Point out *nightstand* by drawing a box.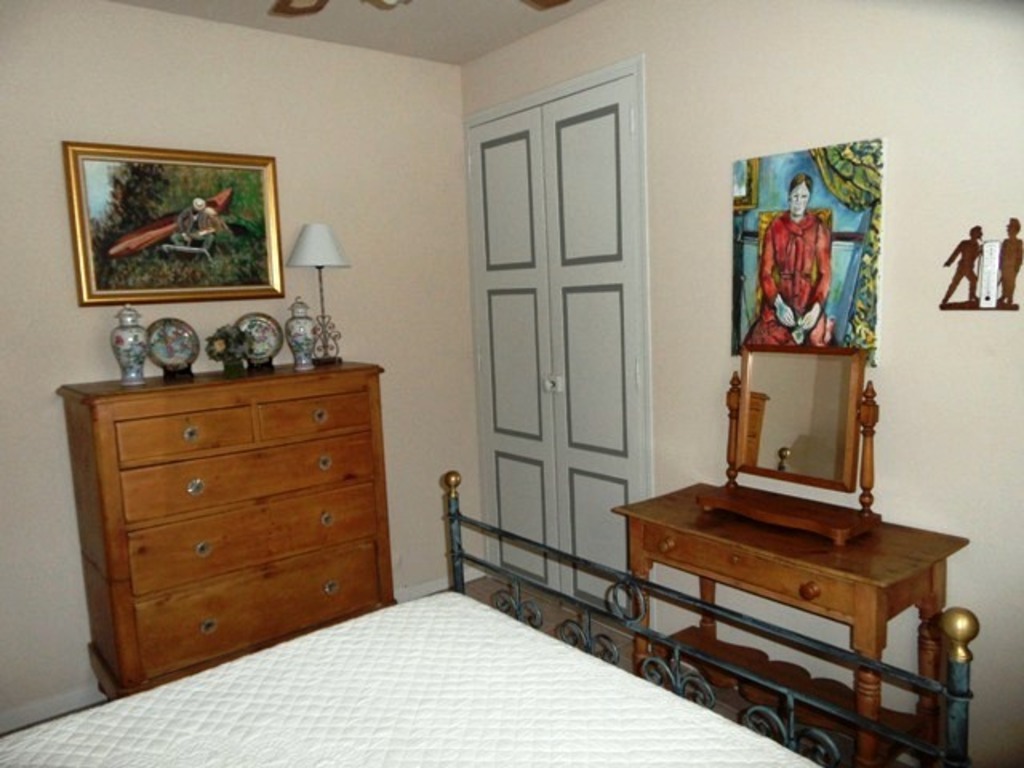
BBox(64, 330, 394, 707).
